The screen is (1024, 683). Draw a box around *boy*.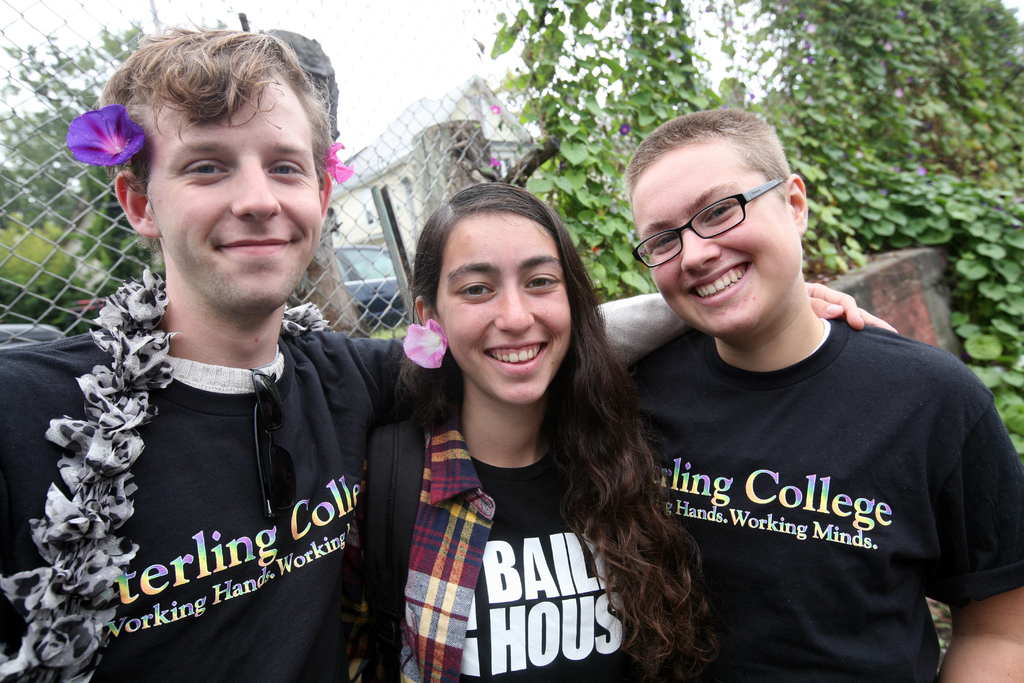
<region>604, 113, 1023, 682</region>.
